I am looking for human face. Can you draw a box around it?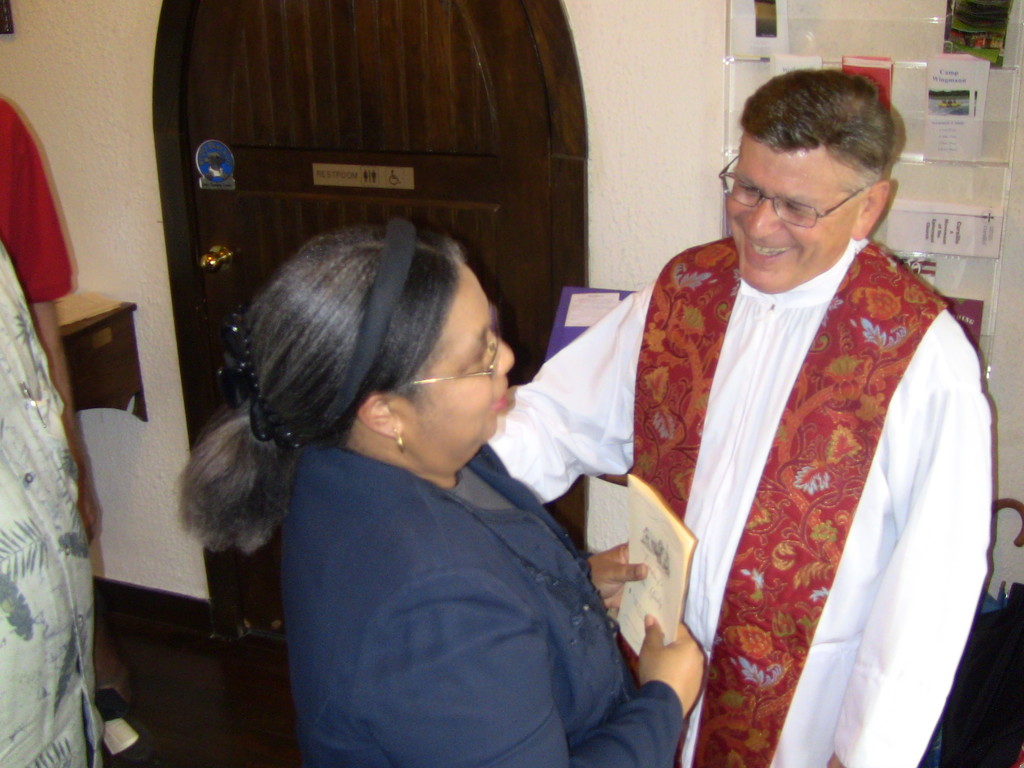
Sure, the bounding box is 726,149,861,294.
